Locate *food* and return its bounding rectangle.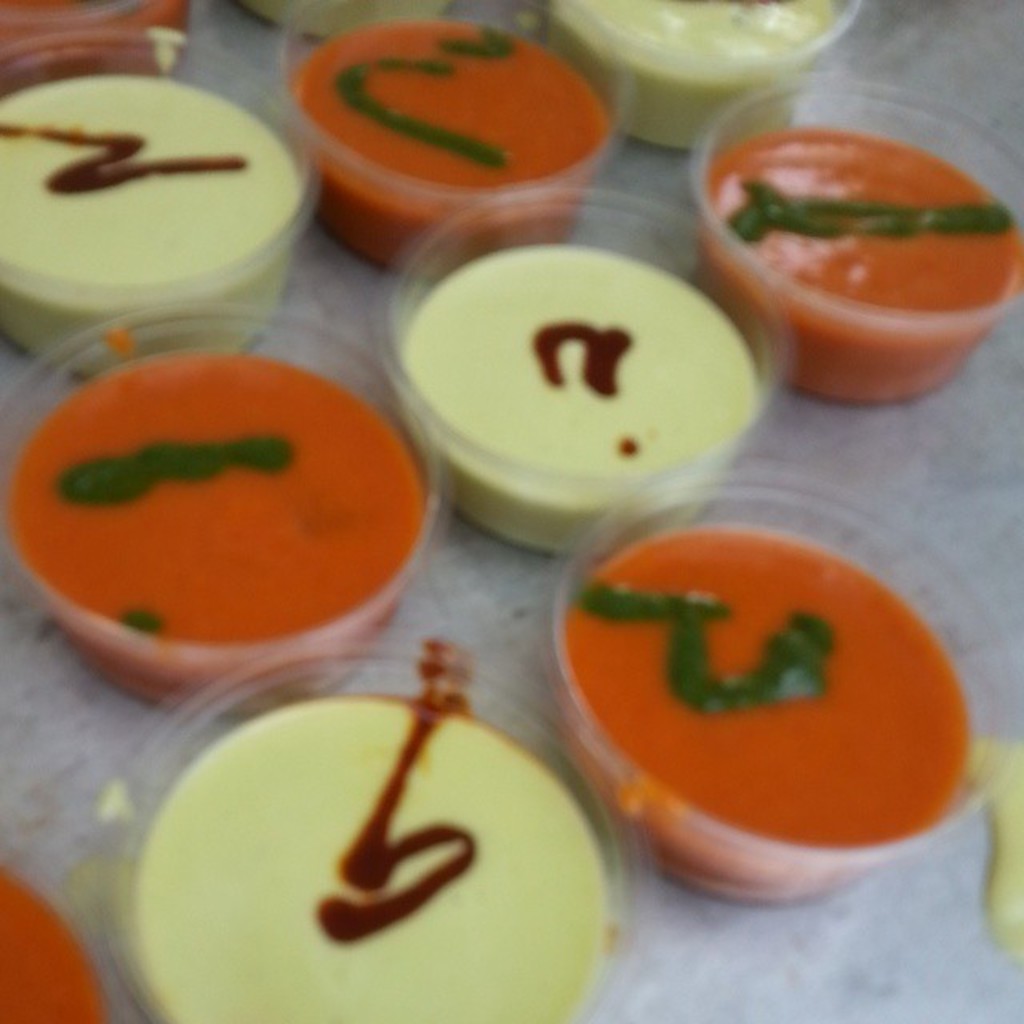
<bbox>296, 19, 606, 282</bbox>.
